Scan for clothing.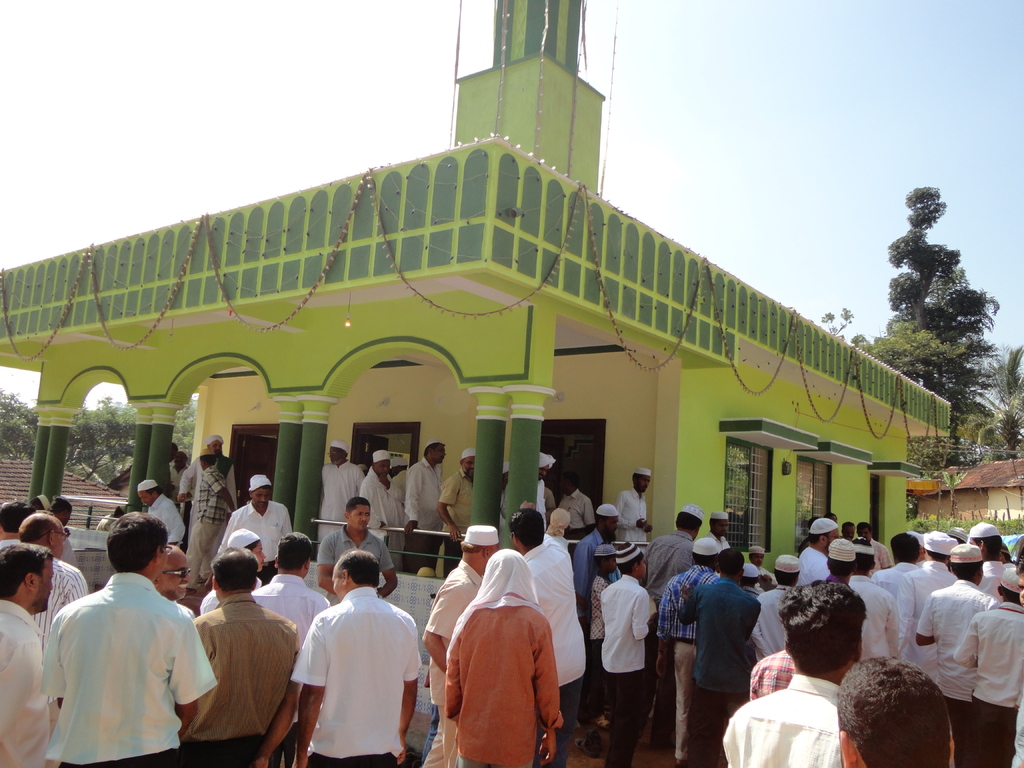
Scan result: (left=750, top=647, right=801, bottom=701).
